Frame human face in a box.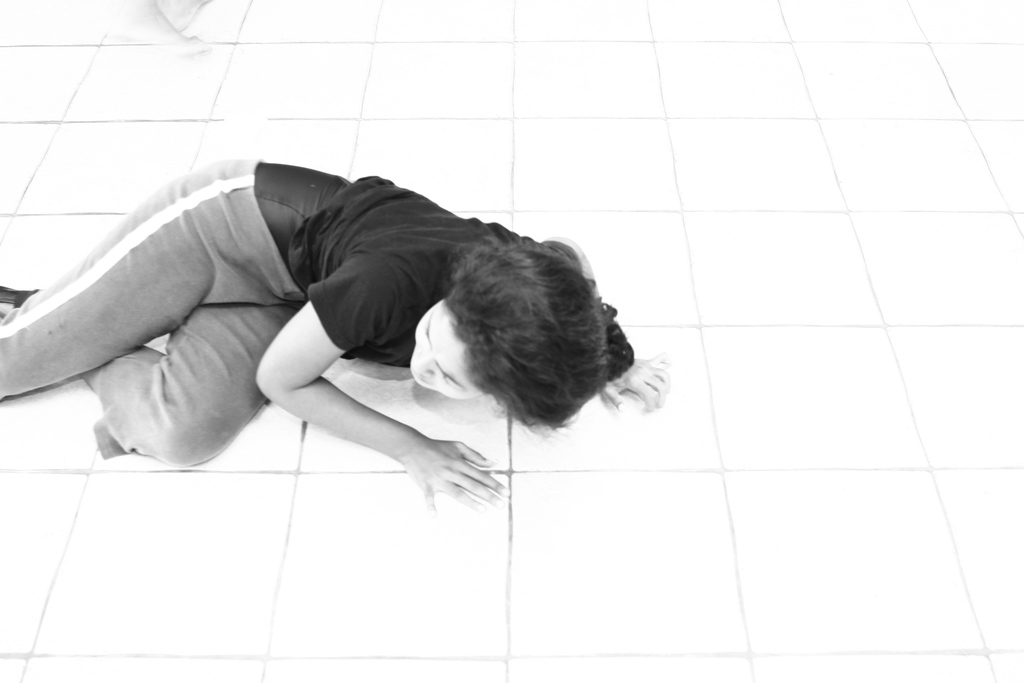
bbox(409, 296, 488, 400).
